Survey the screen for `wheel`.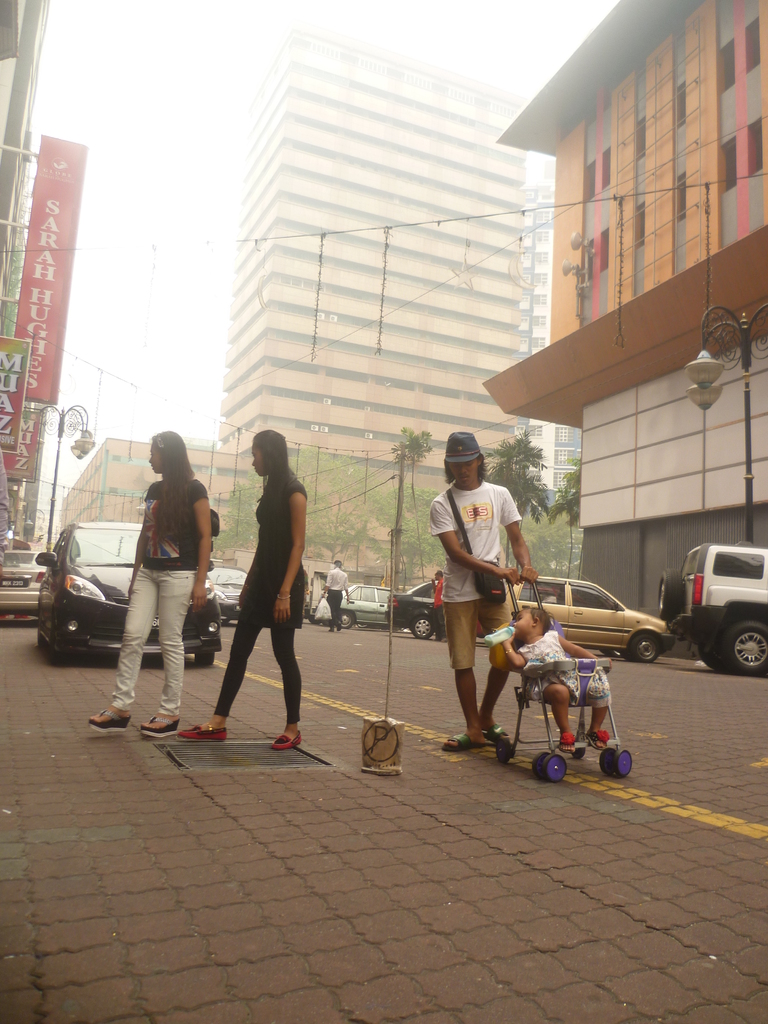
Survey found: box(542, 758, 572, 783).
